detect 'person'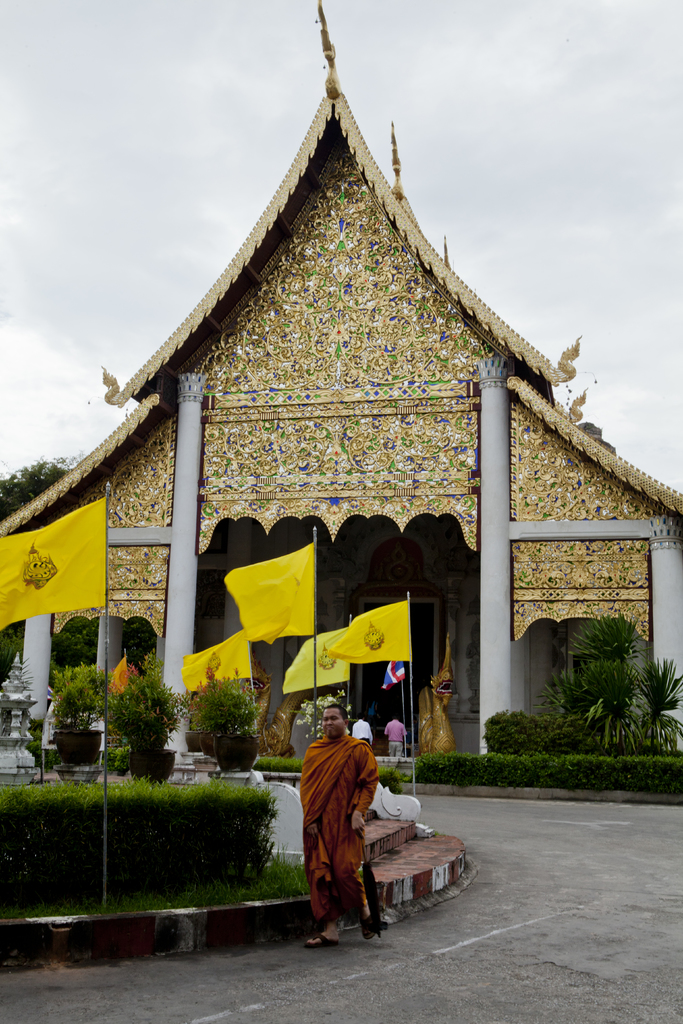
select_region(351, 717, 372, 742)
